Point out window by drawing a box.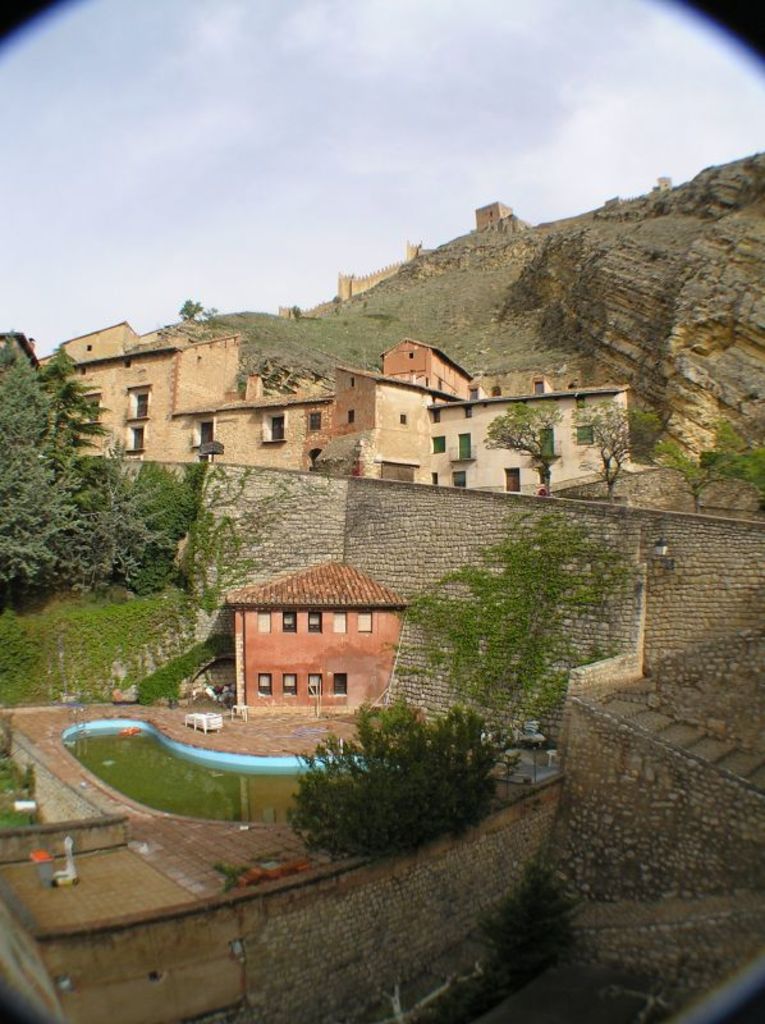
rect(258, 402, 292, 438).
